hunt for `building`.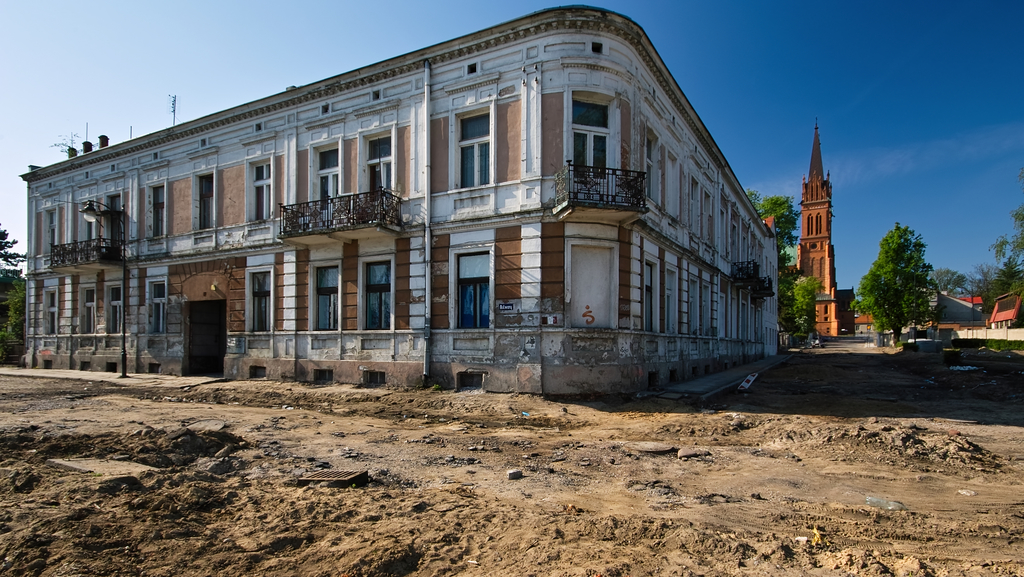
Hunted down at [787, 115, 852, 336].
